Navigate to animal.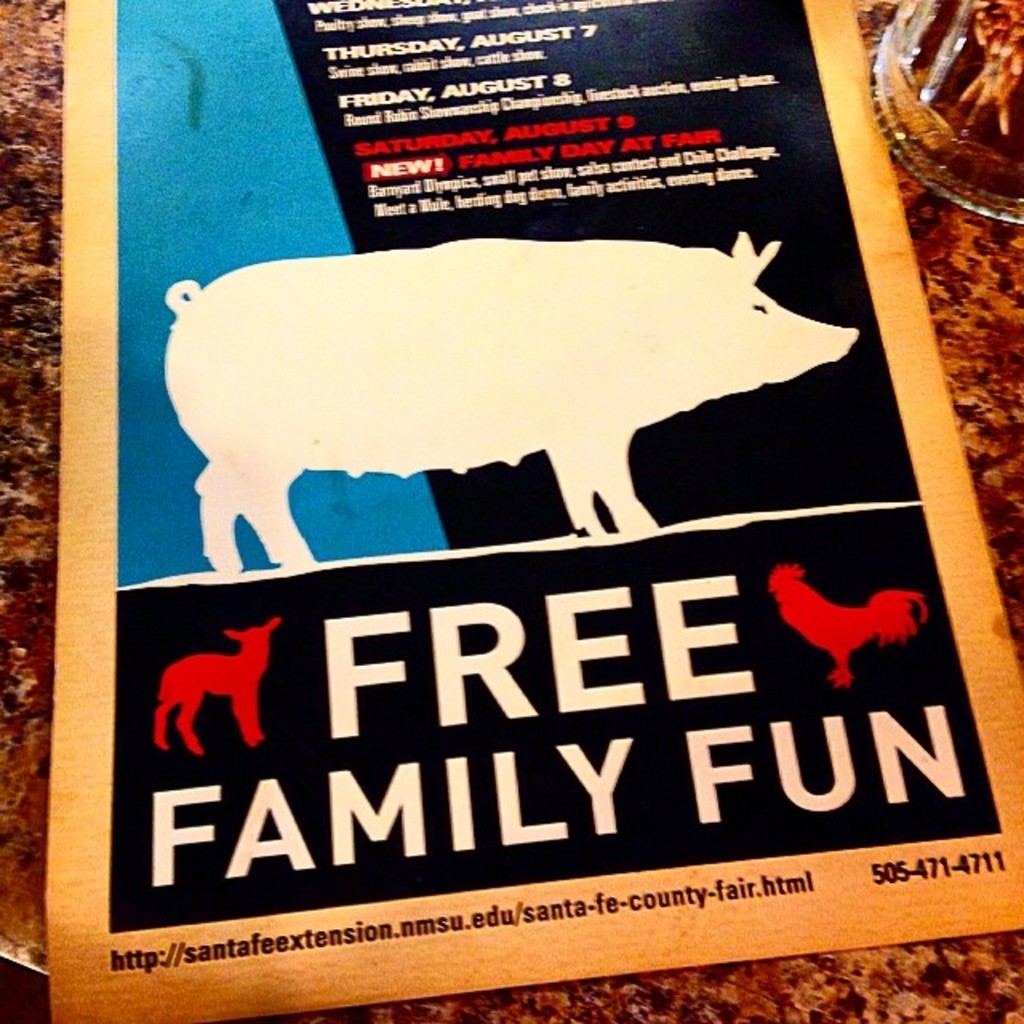
Navigation target: box(162, 229, 862, 573).
